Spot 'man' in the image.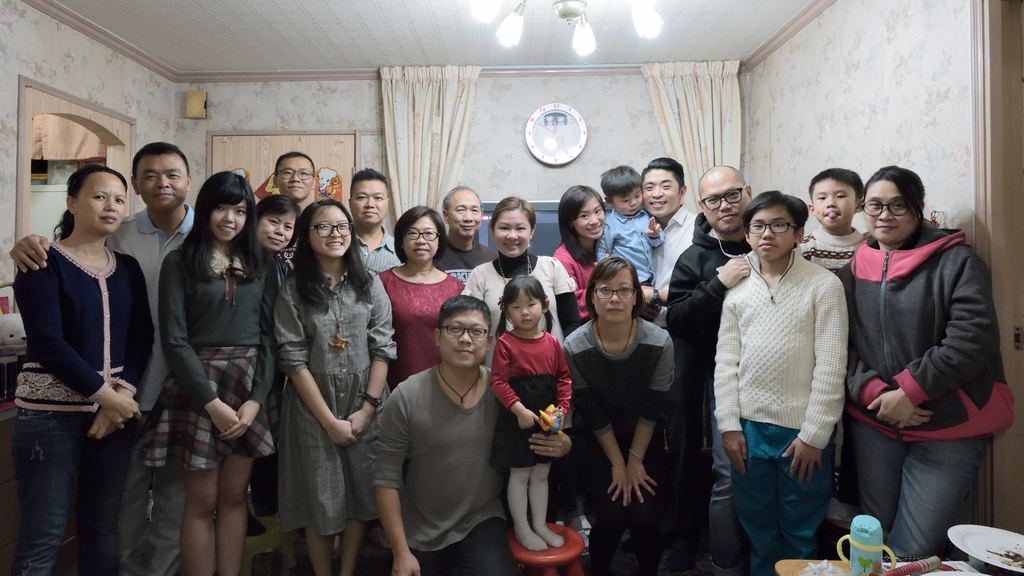
'man' found at bbox=(362, 267, 529, 575).
